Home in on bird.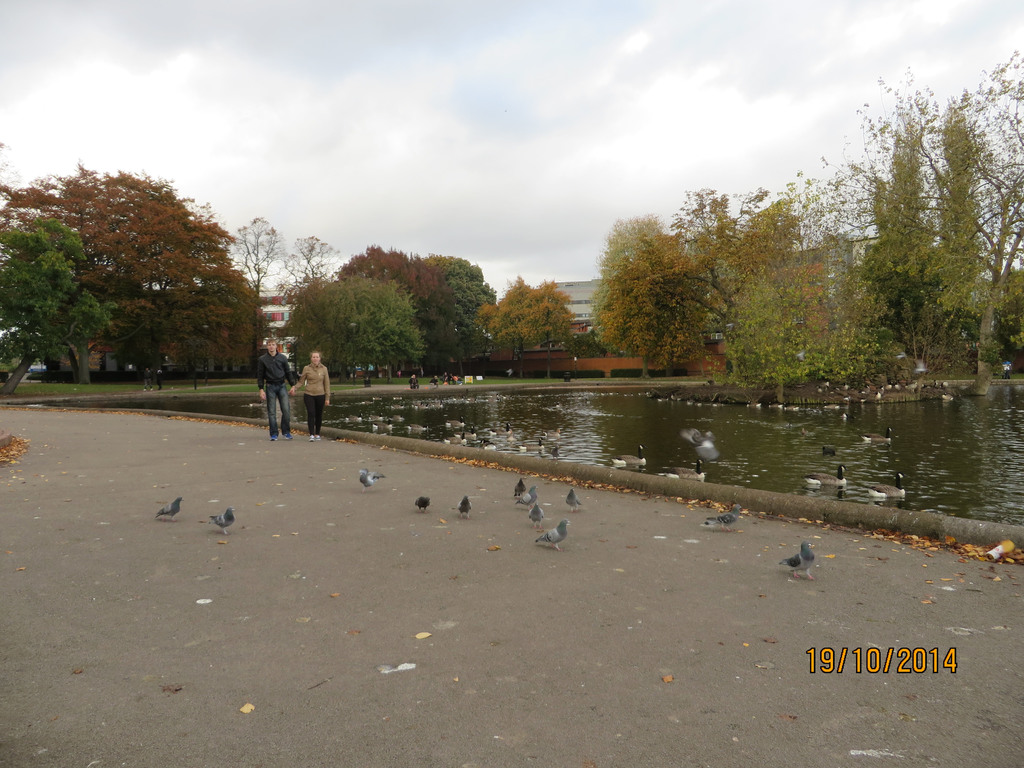
Homed in at bbox=(941, 392, 954, 401).
